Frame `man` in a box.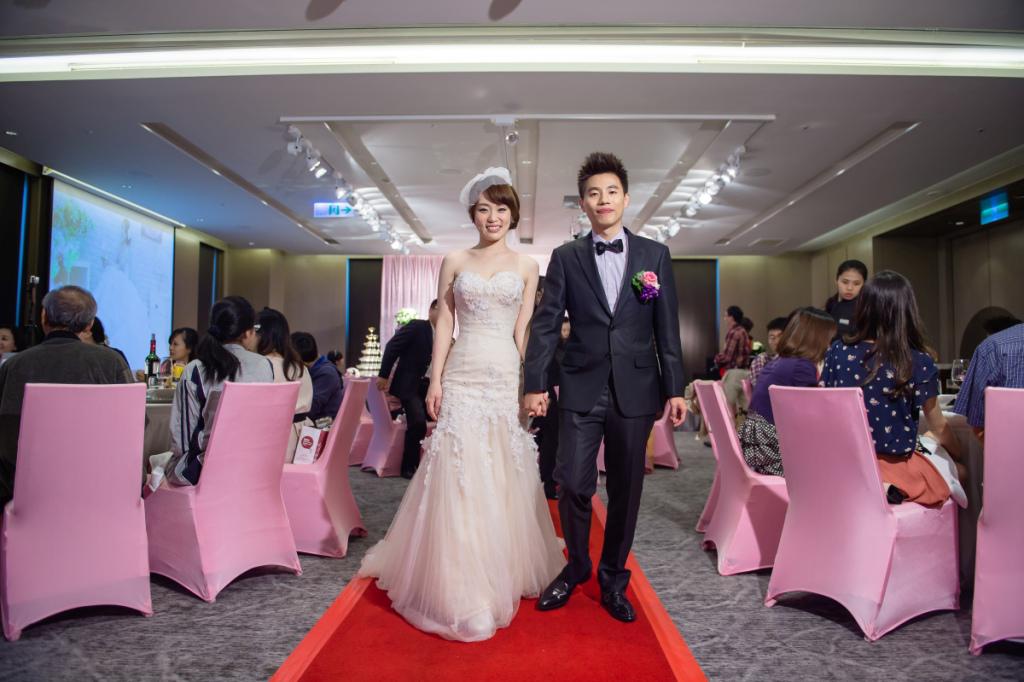
rect(0, 283, 128, 488).
